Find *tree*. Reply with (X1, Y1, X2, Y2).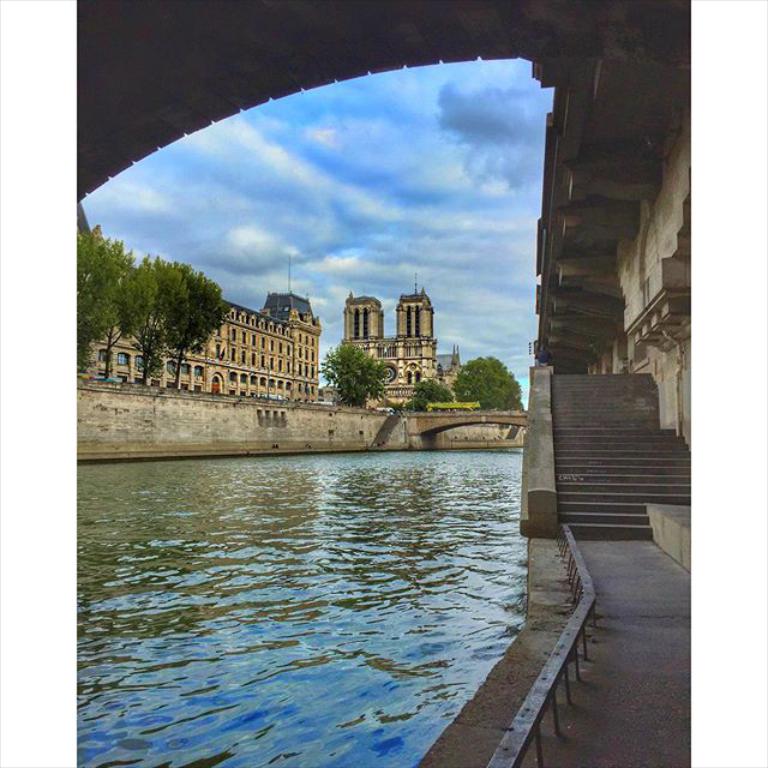
(319, 338, 384, 408).
